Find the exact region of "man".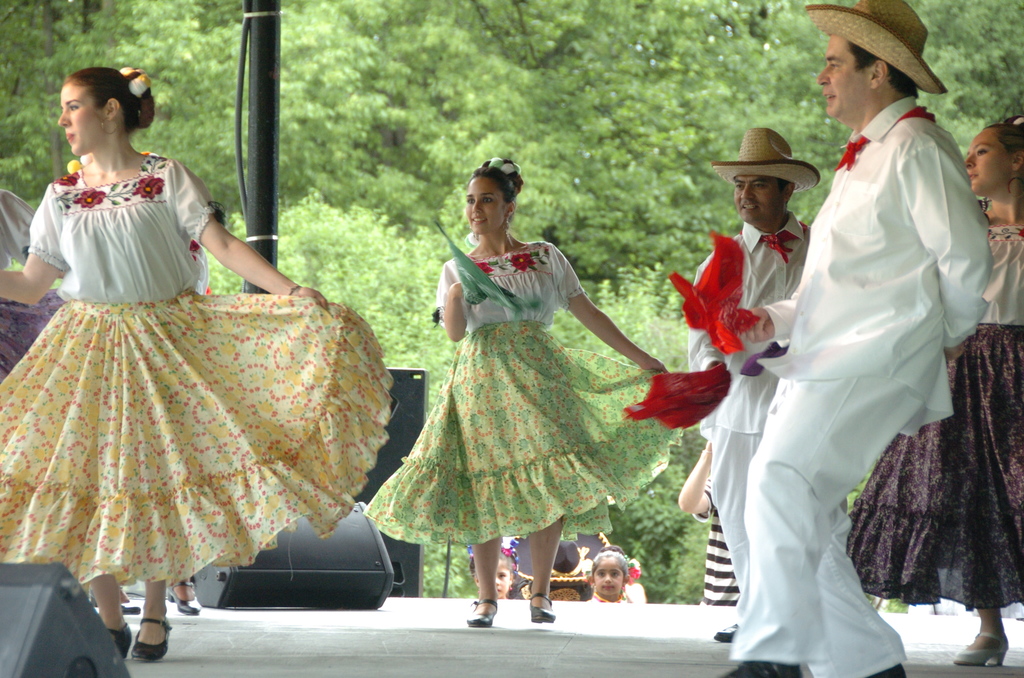
Exact region: 687, 127, 819, 642.
